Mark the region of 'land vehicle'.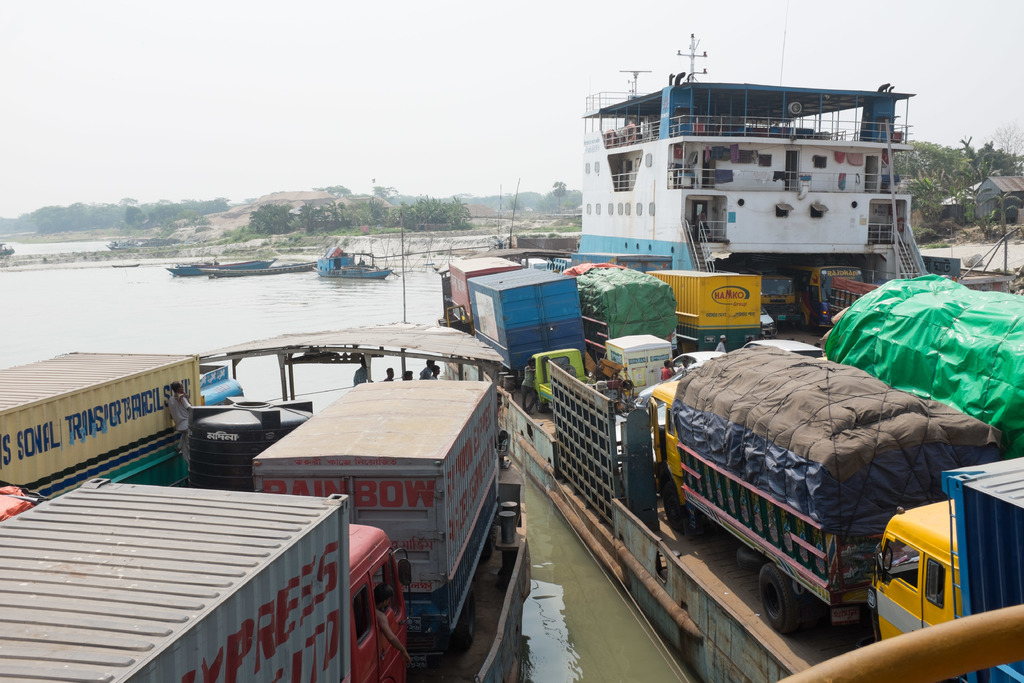
Region: 817, 270, 1023, 454.
